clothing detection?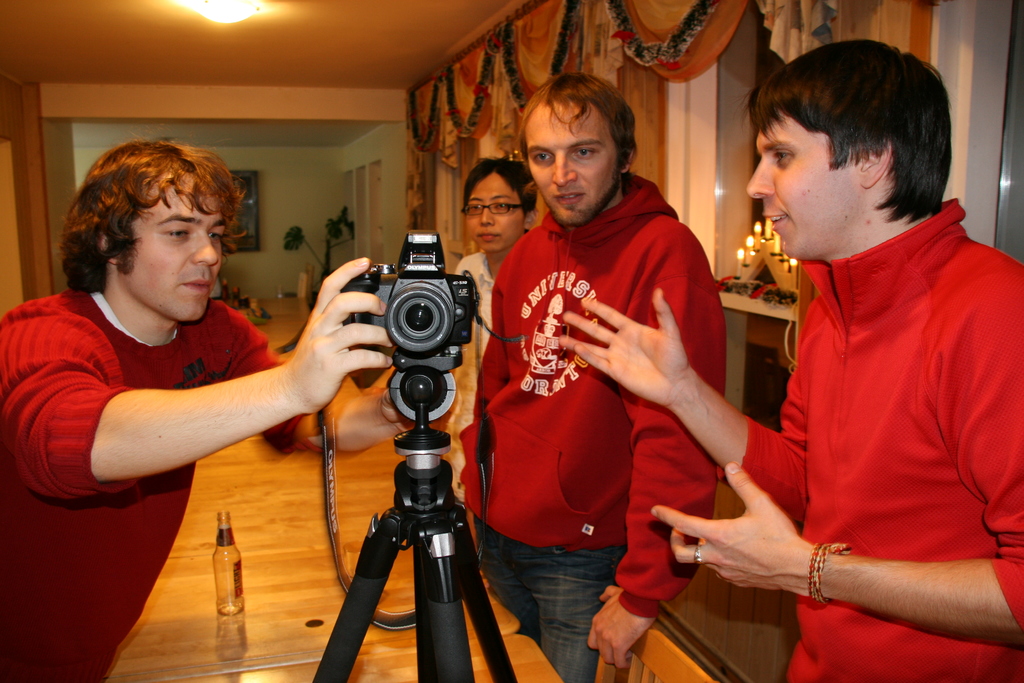
x1=724 y1=149 x2=1000 y2=665
